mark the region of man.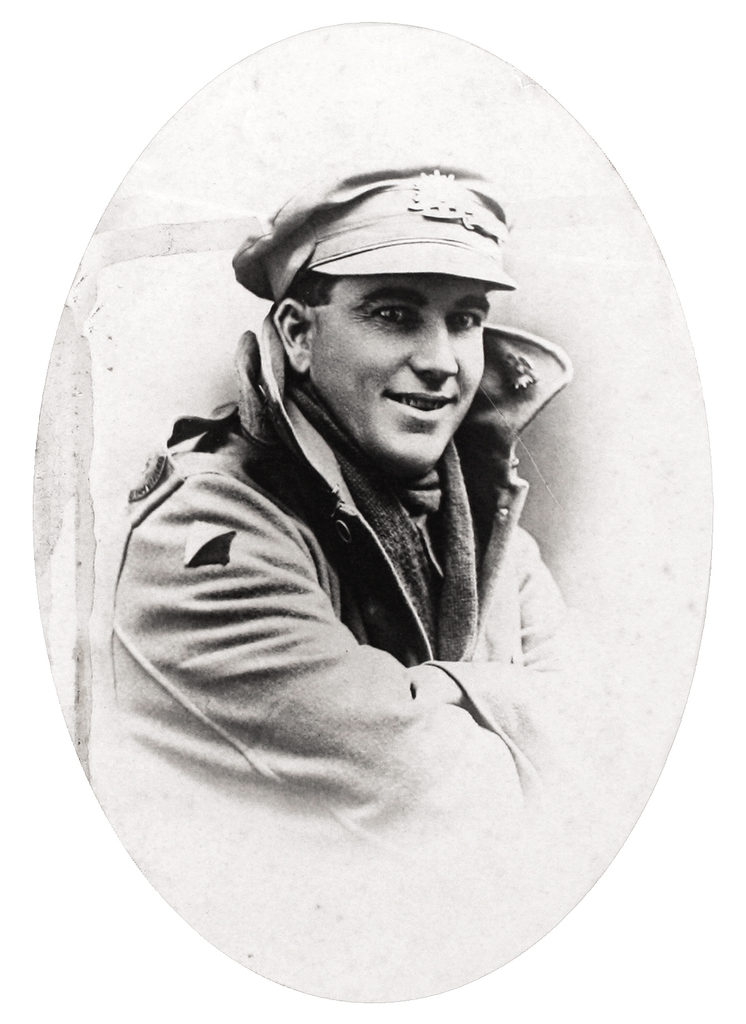
Region: <region>48, 43, 741, 1023</region>.
